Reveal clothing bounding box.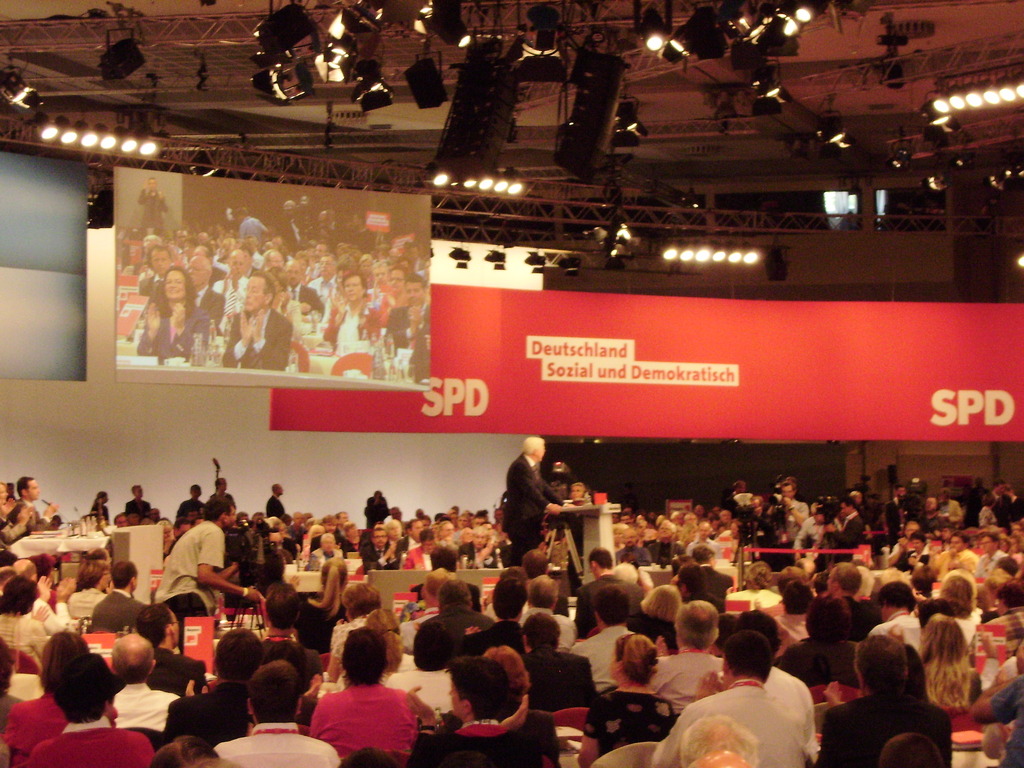
Revealed: {"left": 0, "top": 613, "right": 54, "bottom": 657}.
